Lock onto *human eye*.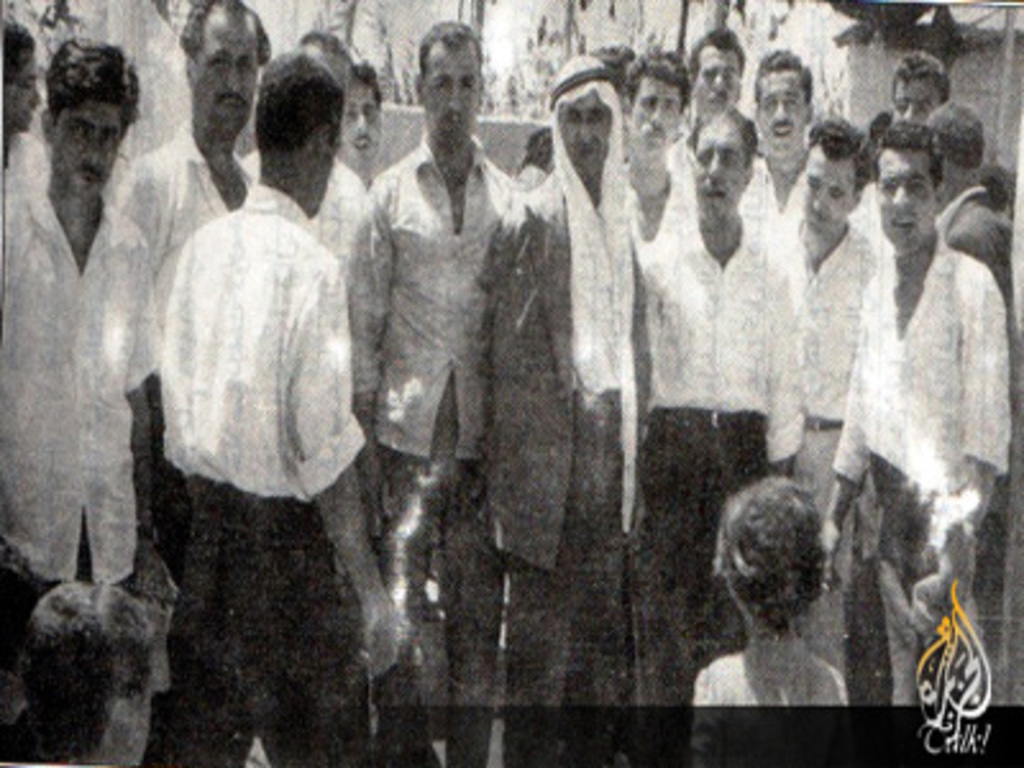
Locked: 788,90,806,108.
